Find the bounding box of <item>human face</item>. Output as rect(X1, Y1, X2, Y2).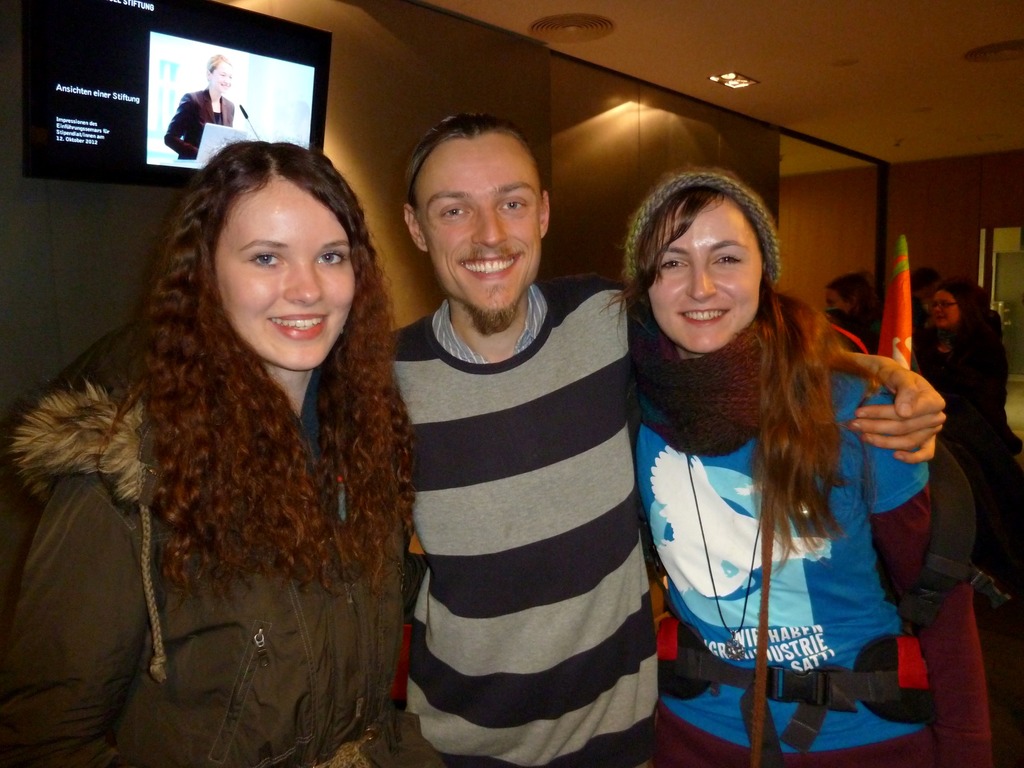
rect(923, 285, 957, 335).
